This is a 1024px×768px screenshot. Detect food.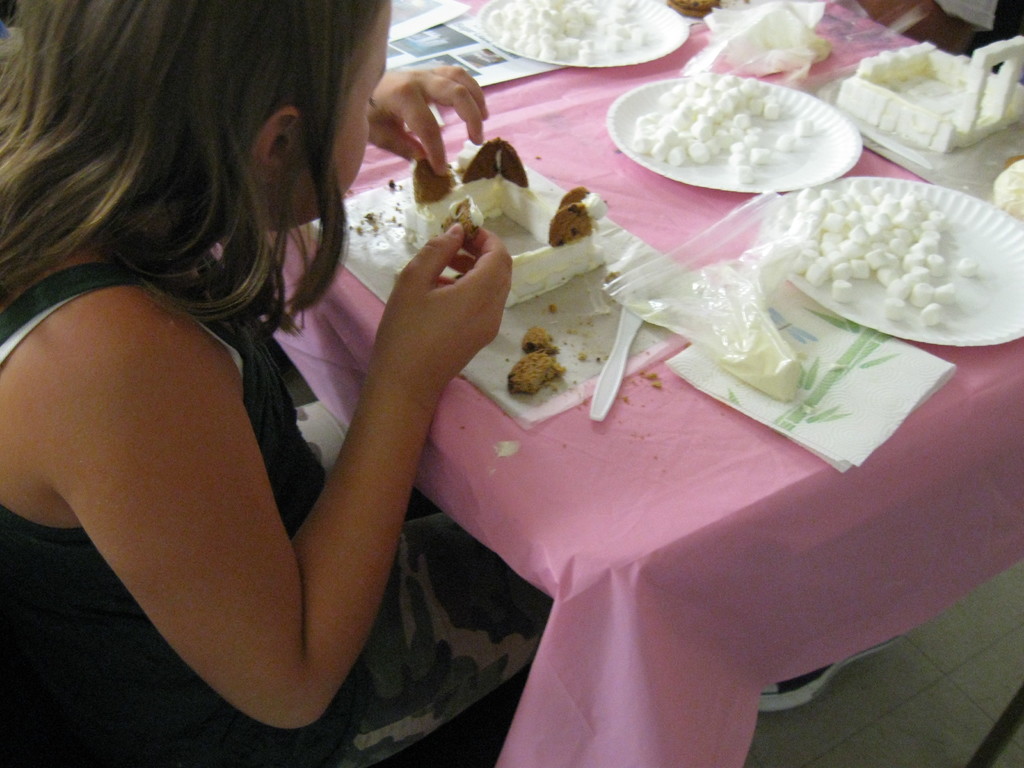
x1=629, y1=65, x2=815, y2=184.
